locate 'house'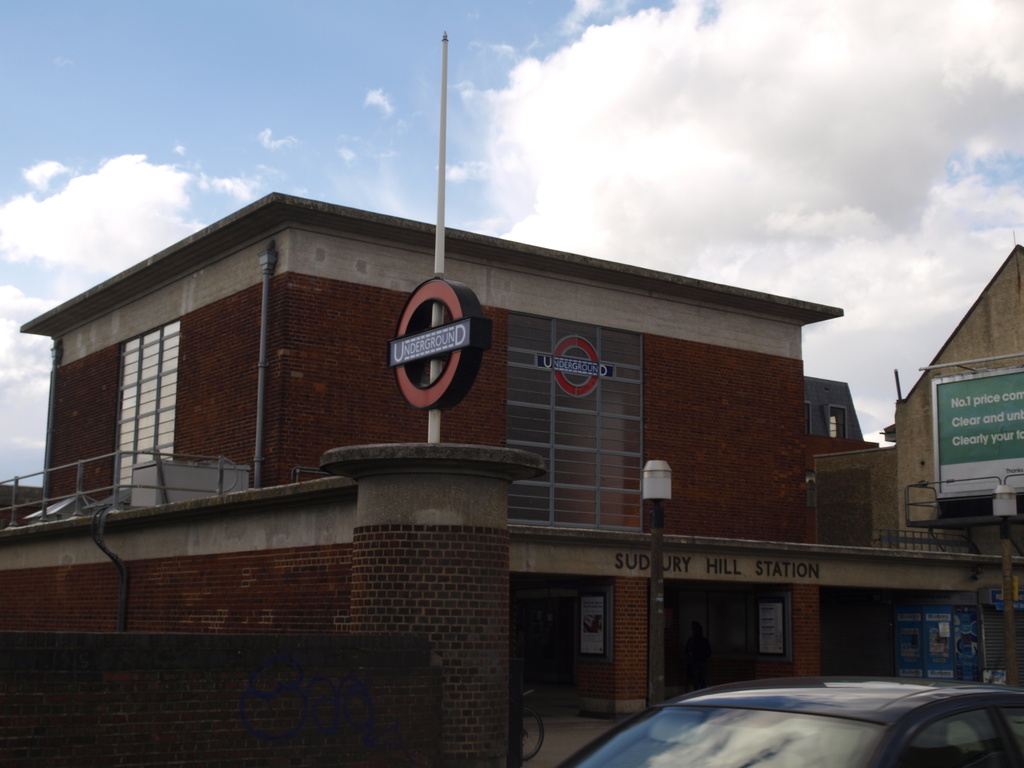
bbox(806, 242, 1023, 686)
